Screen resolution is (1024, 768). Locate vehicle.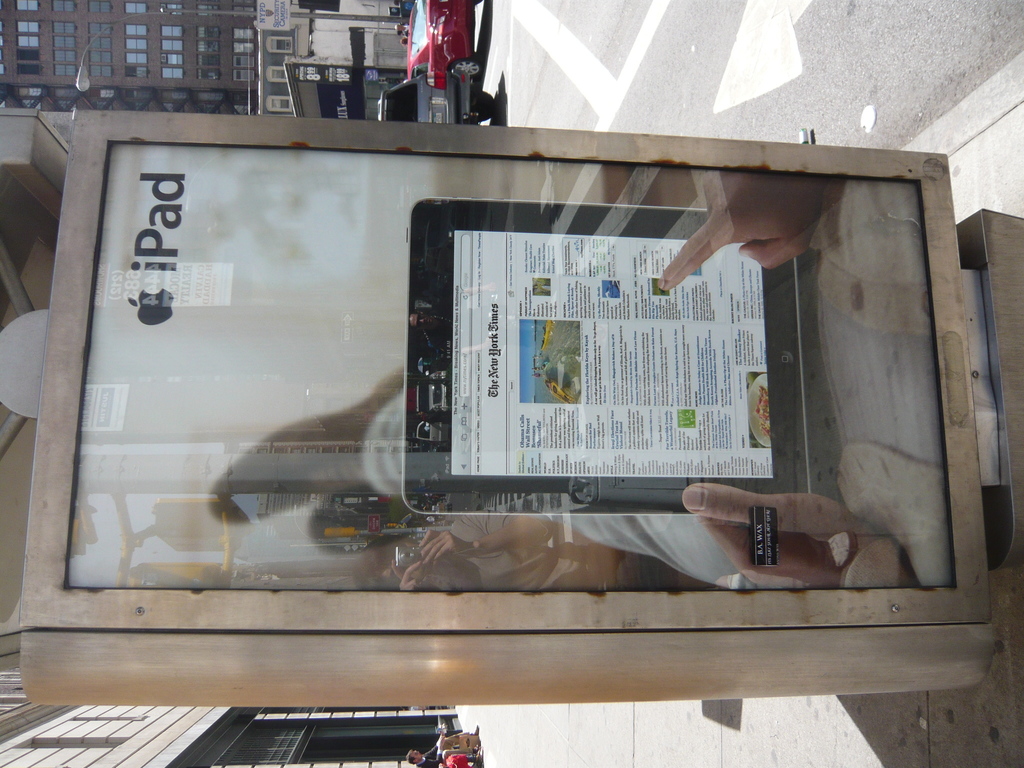
select_region(374, 67, 496, 131).
